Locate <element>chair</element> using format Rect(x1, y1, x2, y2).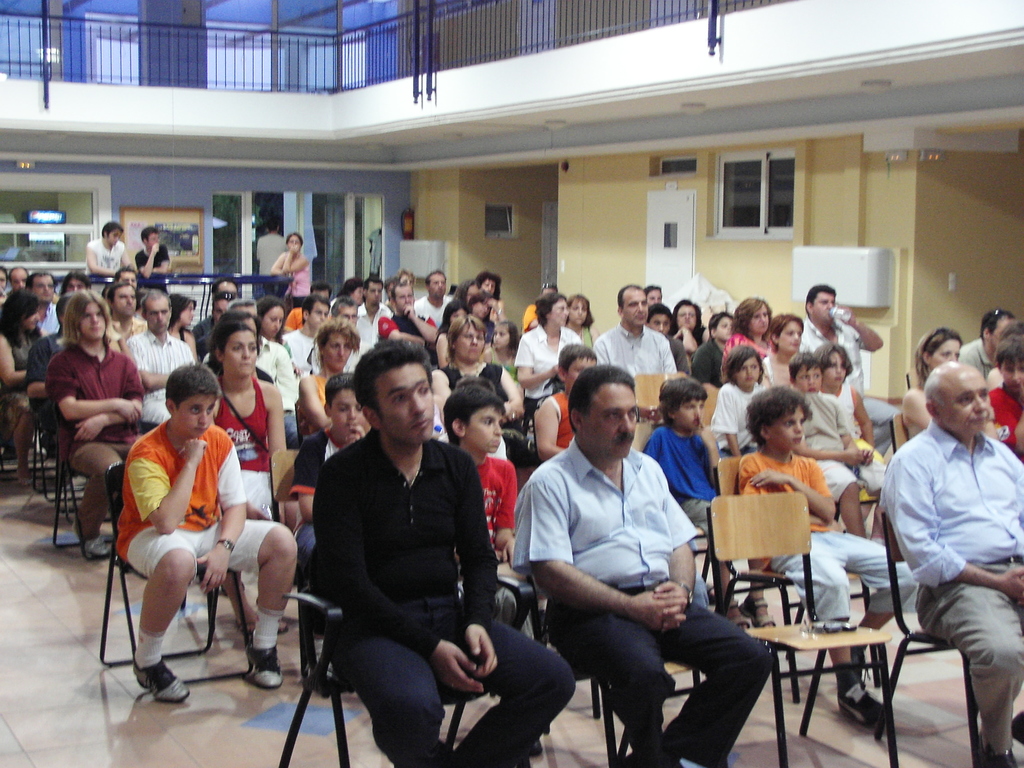
Rect(906, 365, 920, 394).
